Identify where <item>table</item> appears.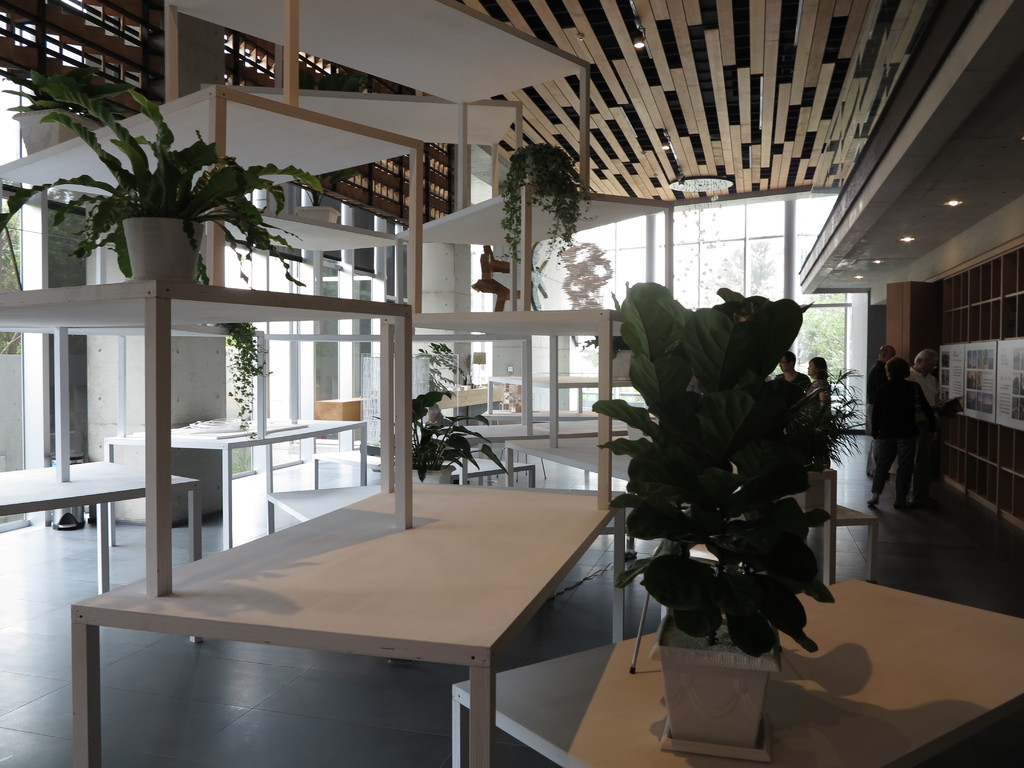
Appears at 836:499:881:568.
